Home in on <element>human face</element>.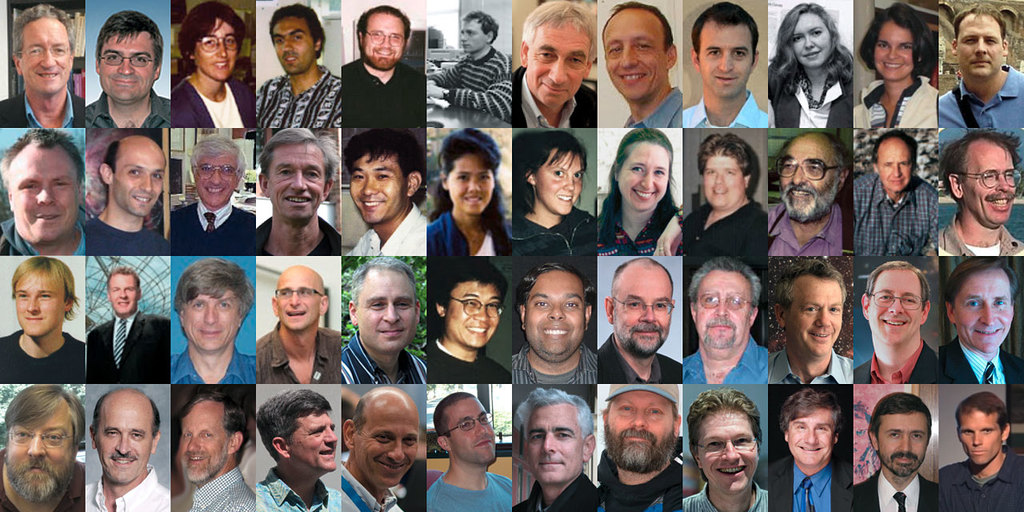
Homed in at {"x1": 599, "y1": 22, "x2": 658, "y2": 102}.
